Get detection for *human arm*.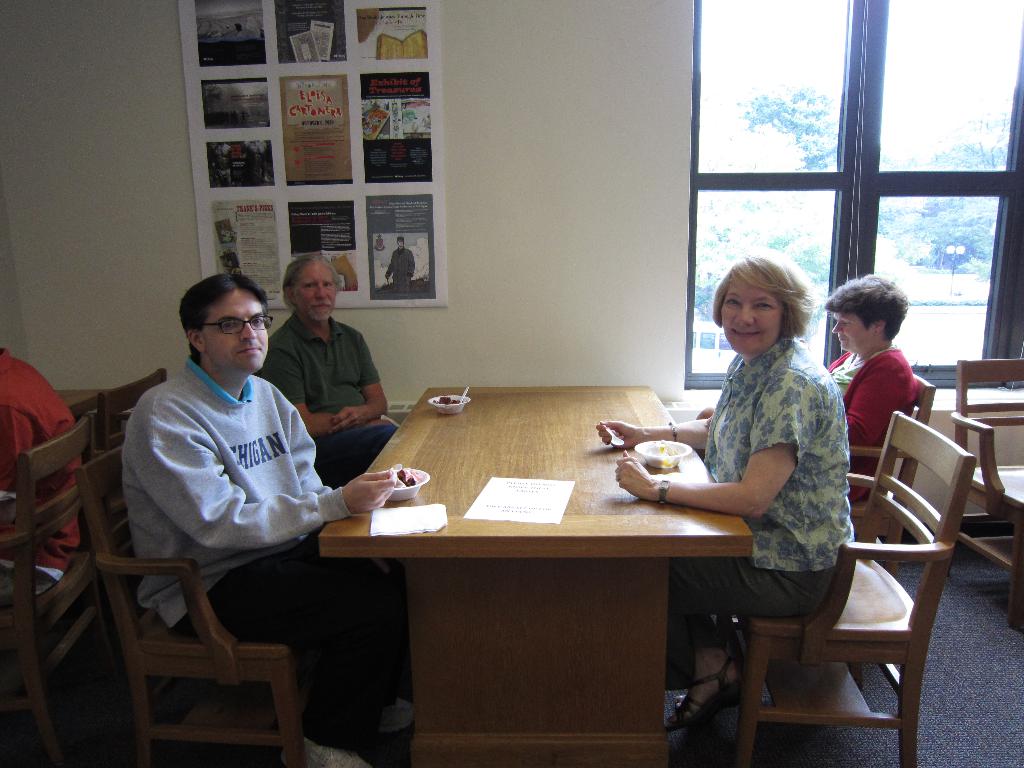
Detection: locate(260, 145, 267, 182).
